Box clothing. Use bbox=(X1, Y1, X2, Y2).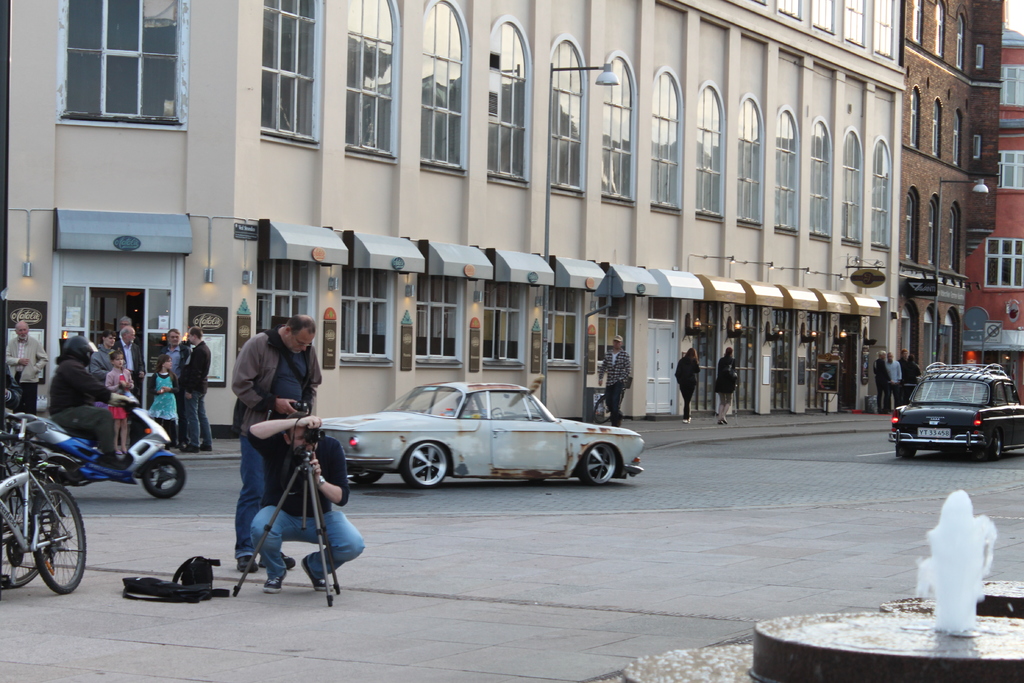
bbox=(872, 363, 895, 401).
